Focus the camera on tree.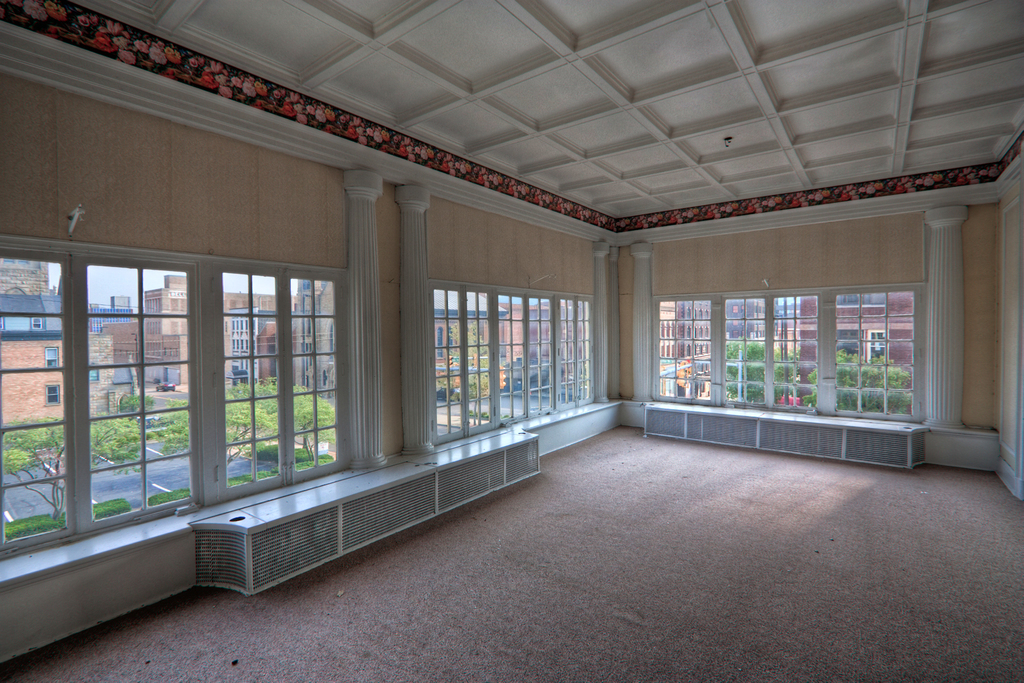
Focus region: BBox(712, 336, 812, 407).
